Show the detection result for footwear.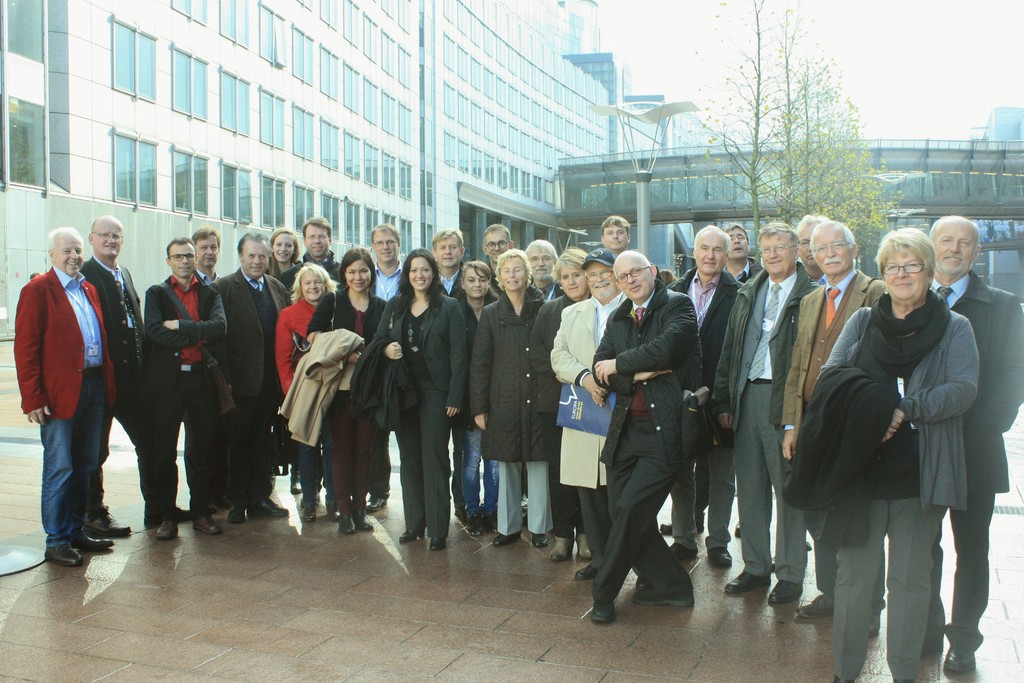
bbox=(38, 545, 84, 572).
